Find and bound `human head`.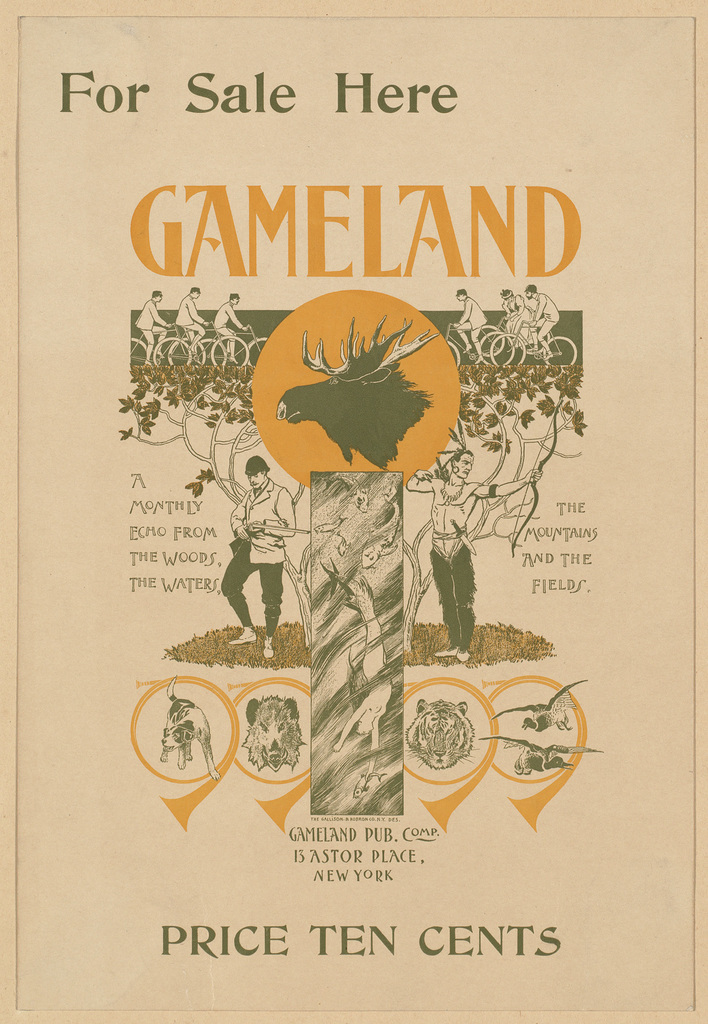
Bound: 188 285 201 298.
